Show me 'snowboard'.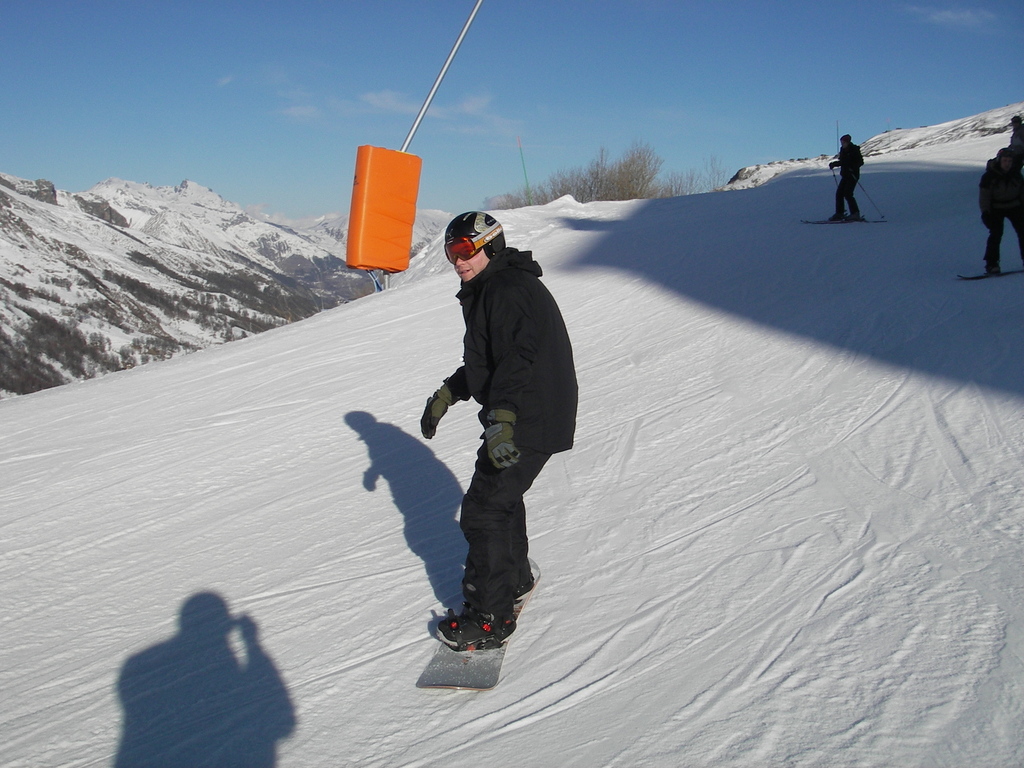
'snowboard' is here: bbox=[413, 558, 541, 692].
